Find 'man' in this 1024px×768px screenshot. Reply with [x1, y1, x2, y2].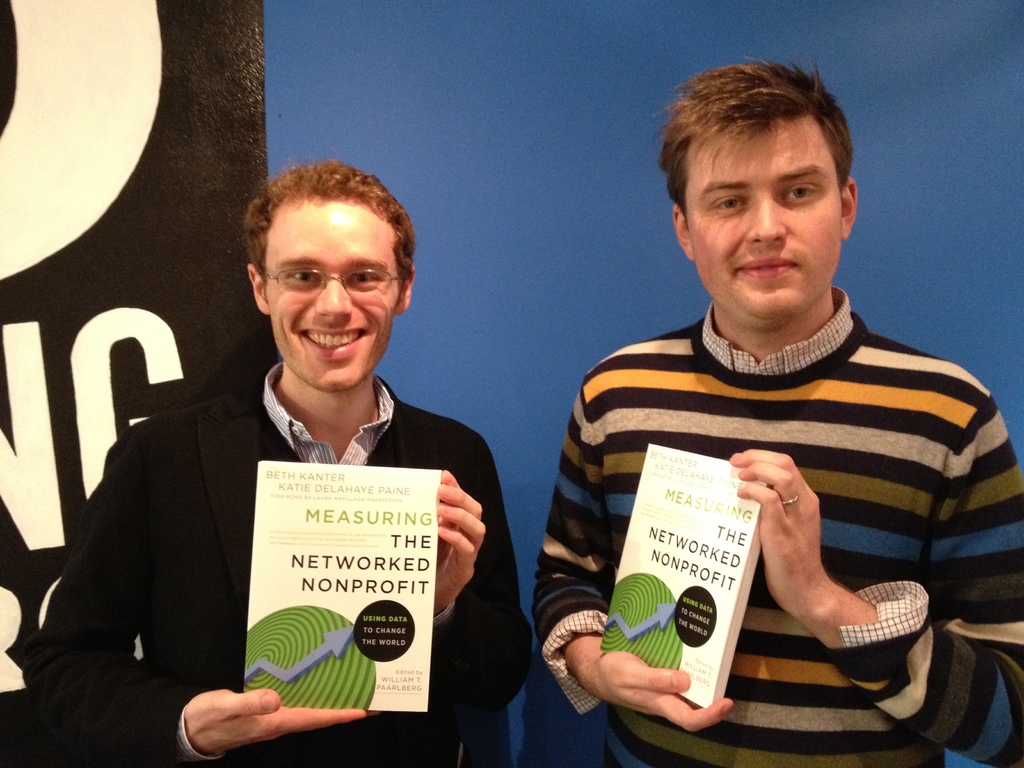
[528, 61, 1023, 767].
